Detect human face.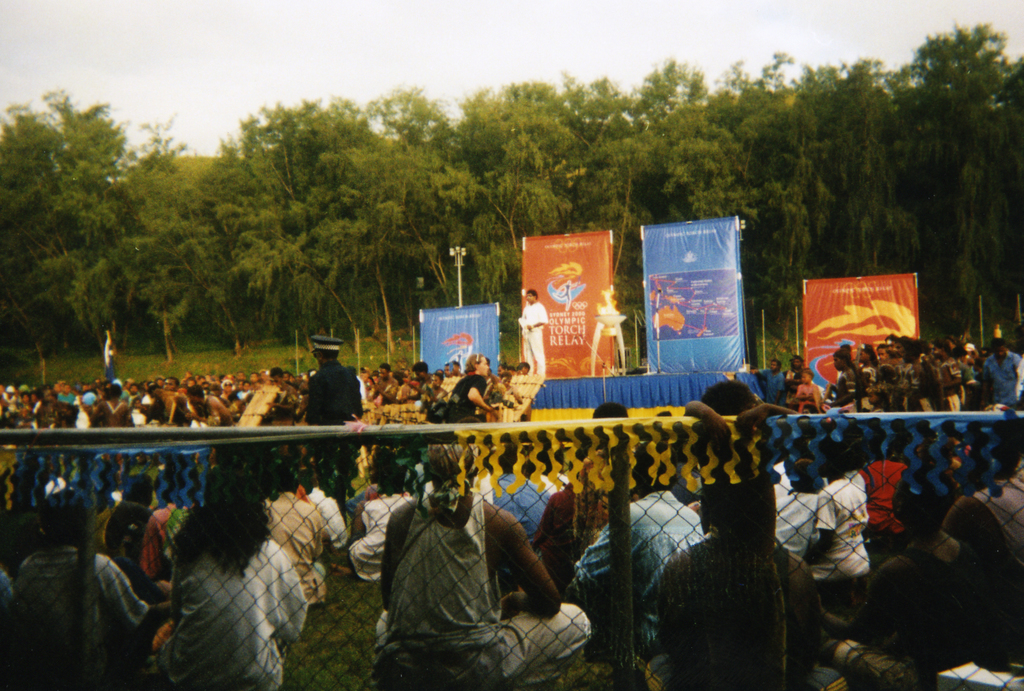
Detected at 430 376 440 389.
